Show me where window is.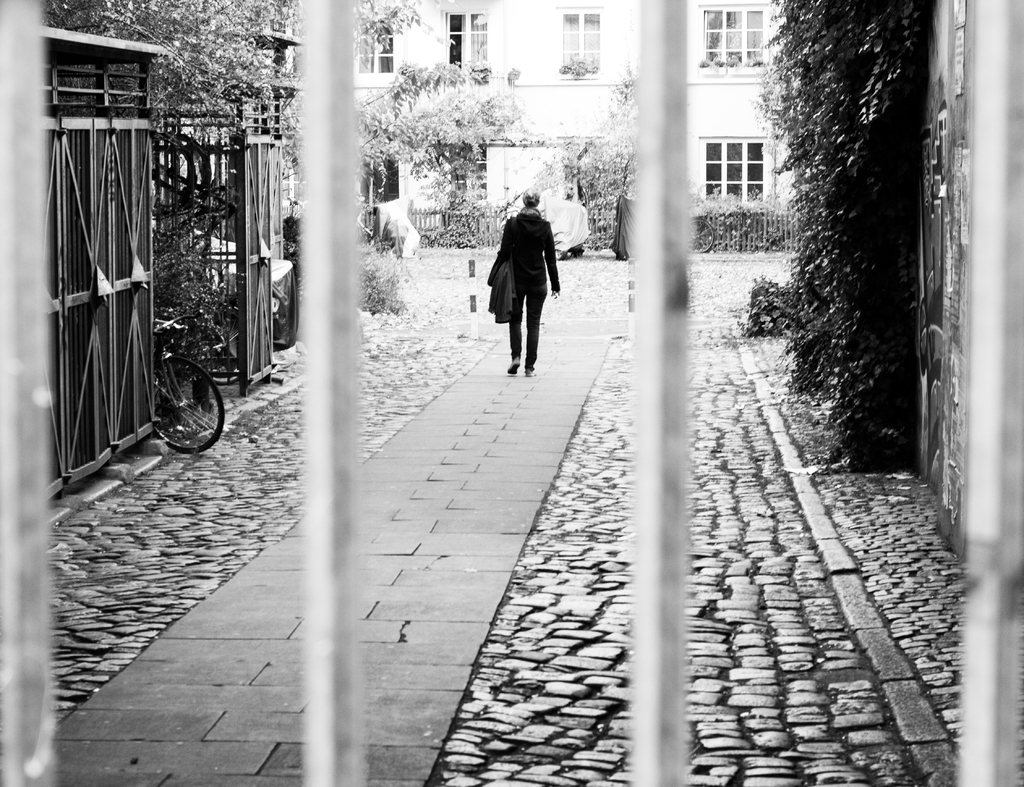
window is at (353,0,399,75).
